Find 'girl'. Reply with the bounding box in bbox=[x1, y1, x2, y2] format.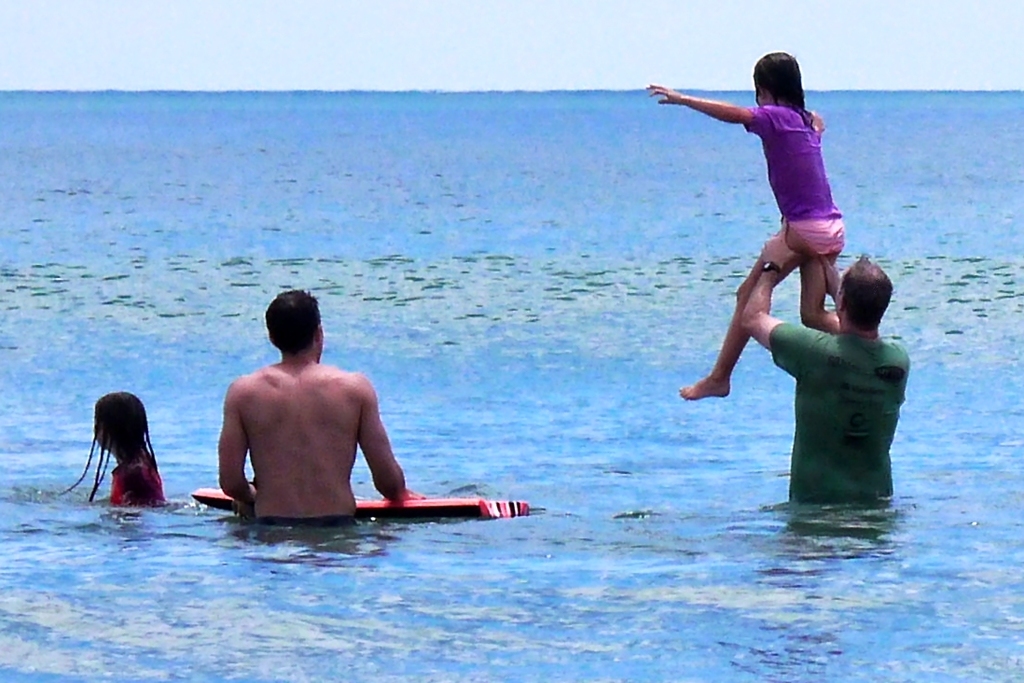
bbox=[643, 46, 847, 396].
